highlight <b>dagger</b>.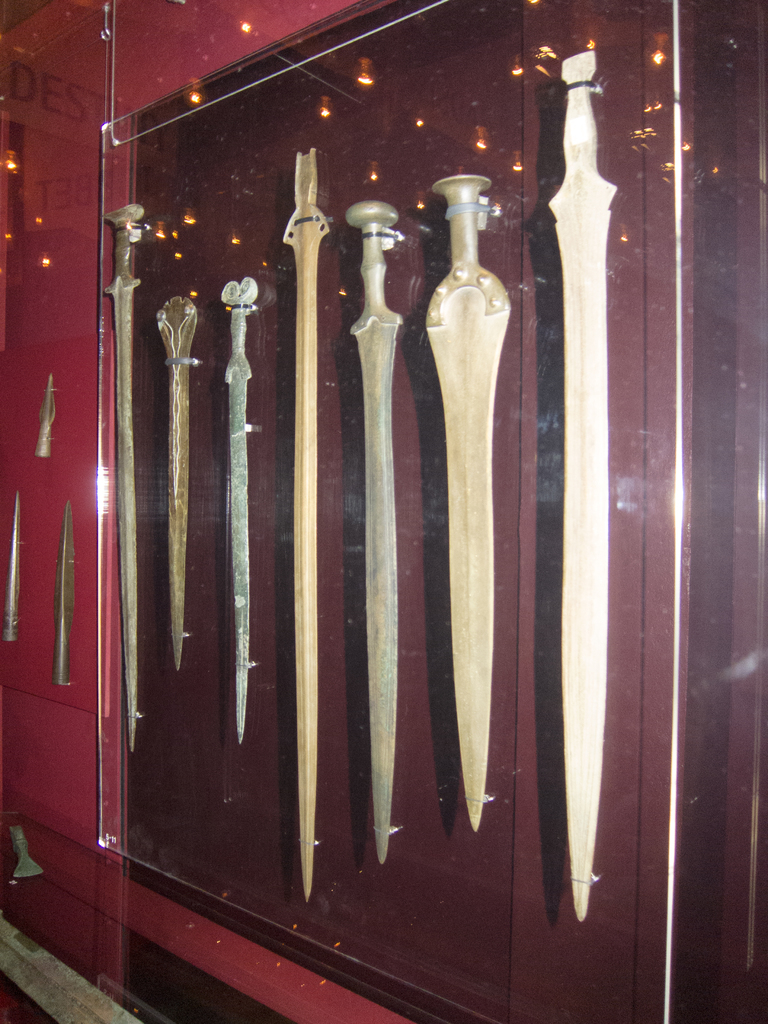
Highlighted region: bbox=[218, 269, 263, 748].
